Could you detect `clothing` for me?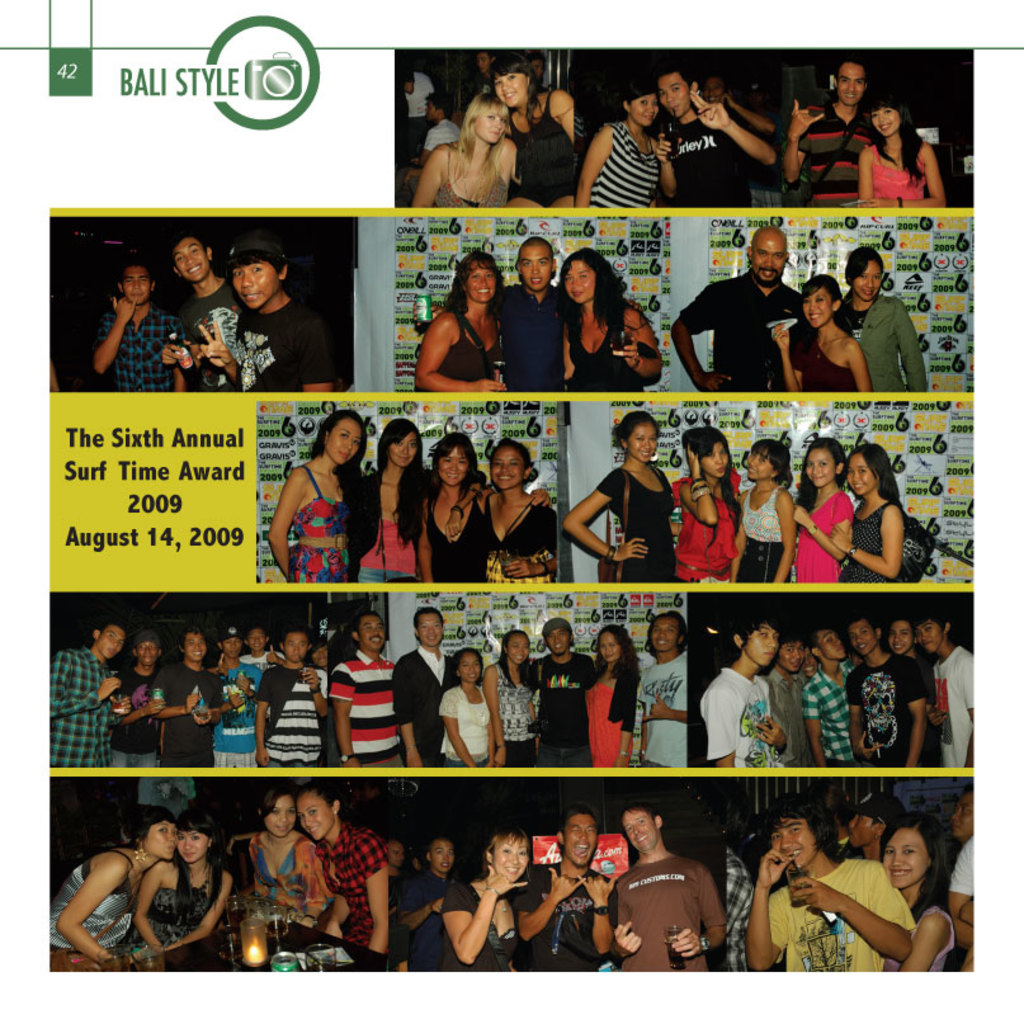
Detection result: region(528, 657, 596, 768).
